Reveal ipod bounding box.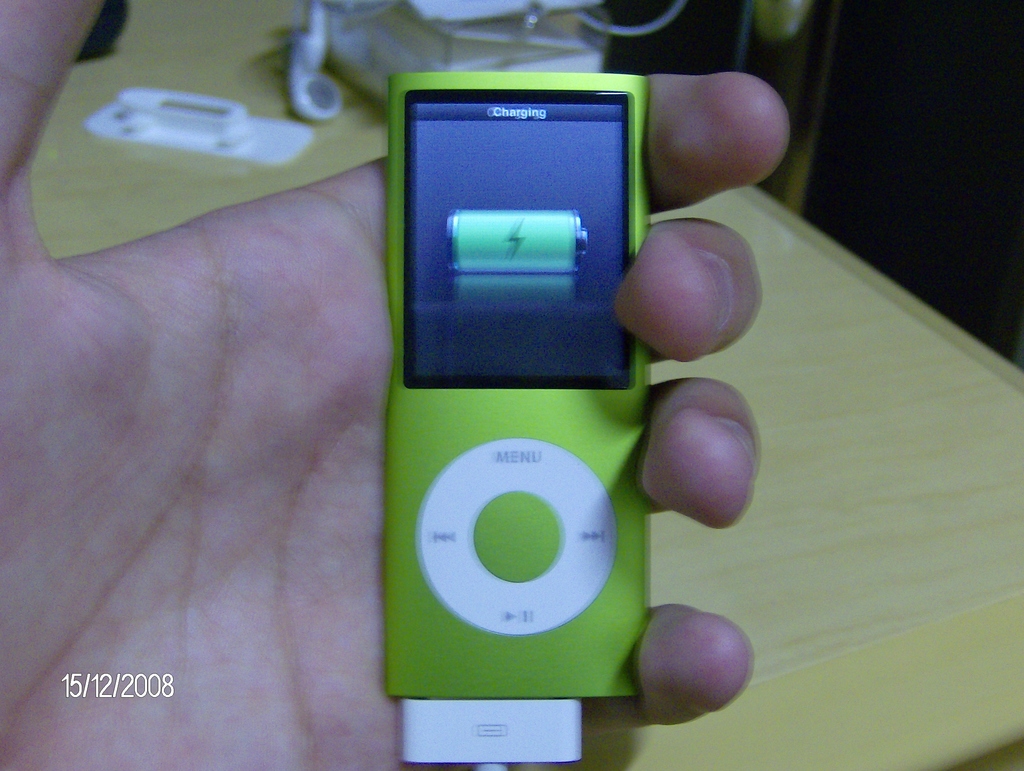
Revealed: bbox=(382, 71, 646, 699).
